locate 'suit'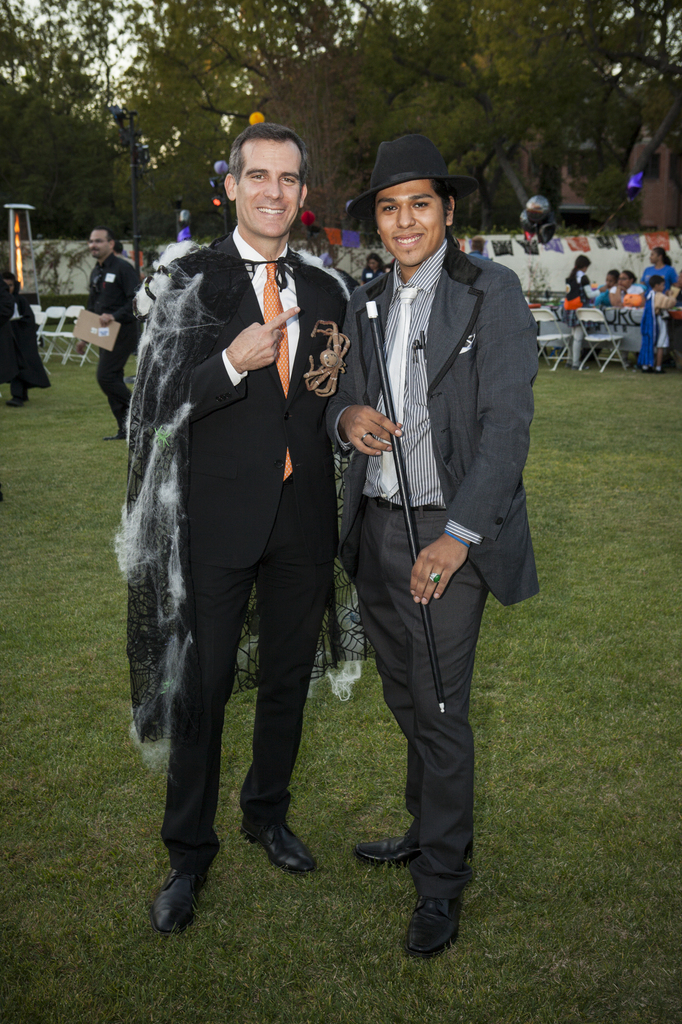
Rect(339, 114, 538, 939)
